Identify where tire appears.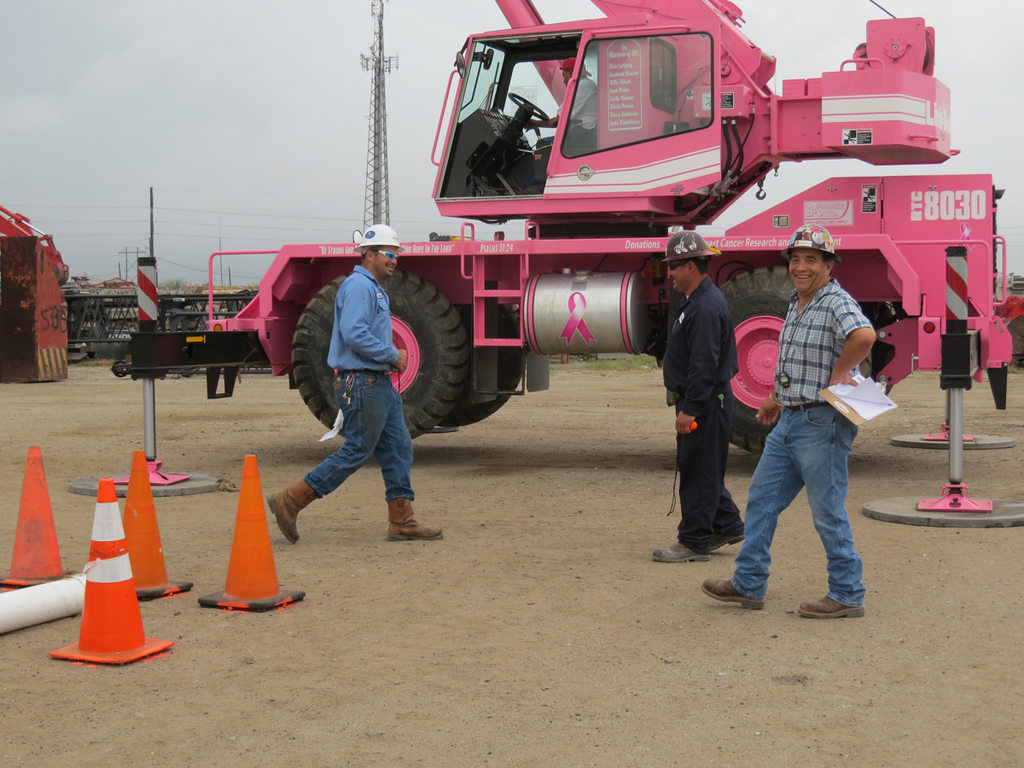
Appears at detection(112, 360, 127, 377).
